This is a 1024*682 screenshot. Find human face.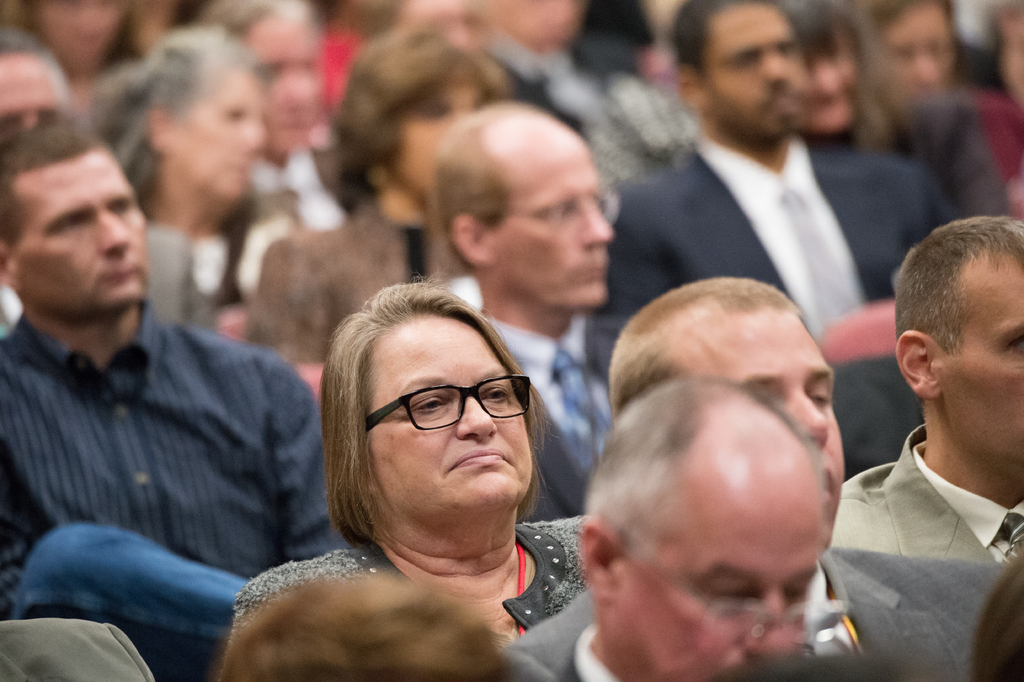
Bounding box: pyautogui.locateOnScreen(692, 313, 841, 540).
